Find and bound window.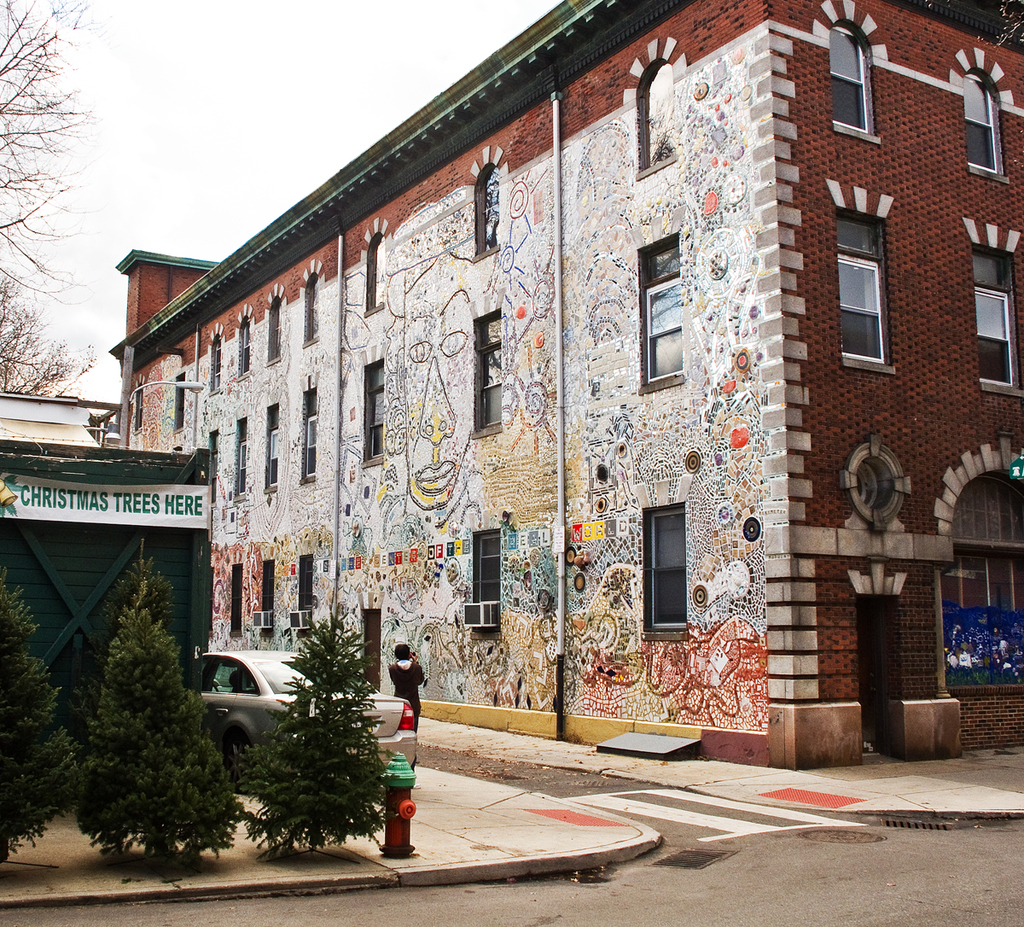
Bound: box=[131, 378, 146, 429].
